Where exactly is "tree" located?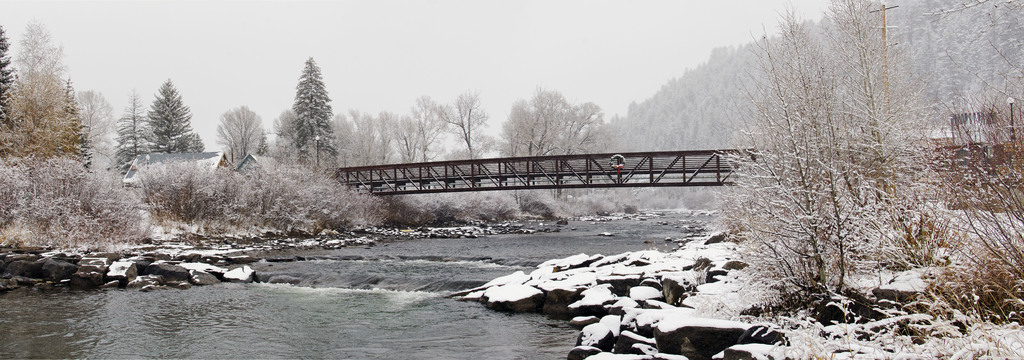
Its bounding box is box=[371, 105, 412, 177].
